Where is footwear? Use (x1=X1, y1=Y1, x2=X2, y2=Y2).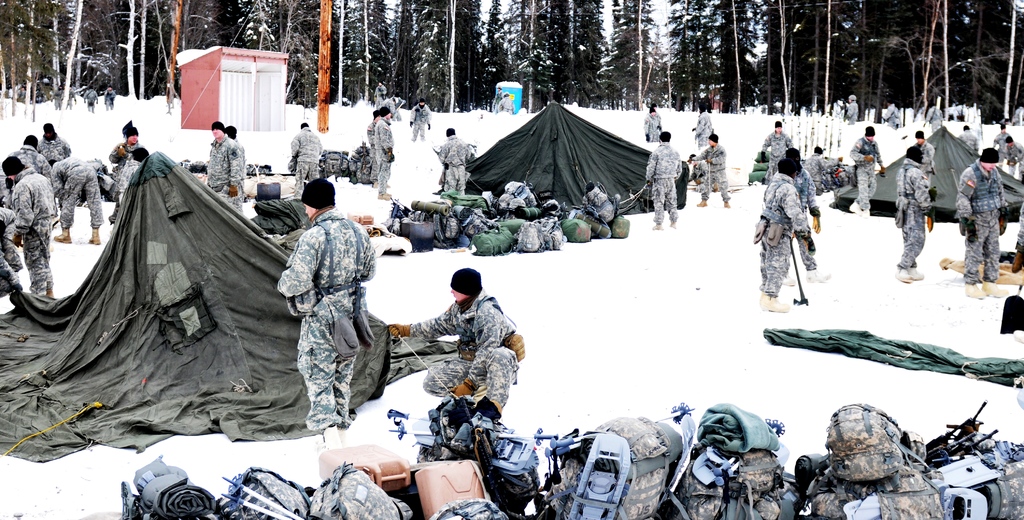
(x1=698, y1=197, x2=705, y2=207).
